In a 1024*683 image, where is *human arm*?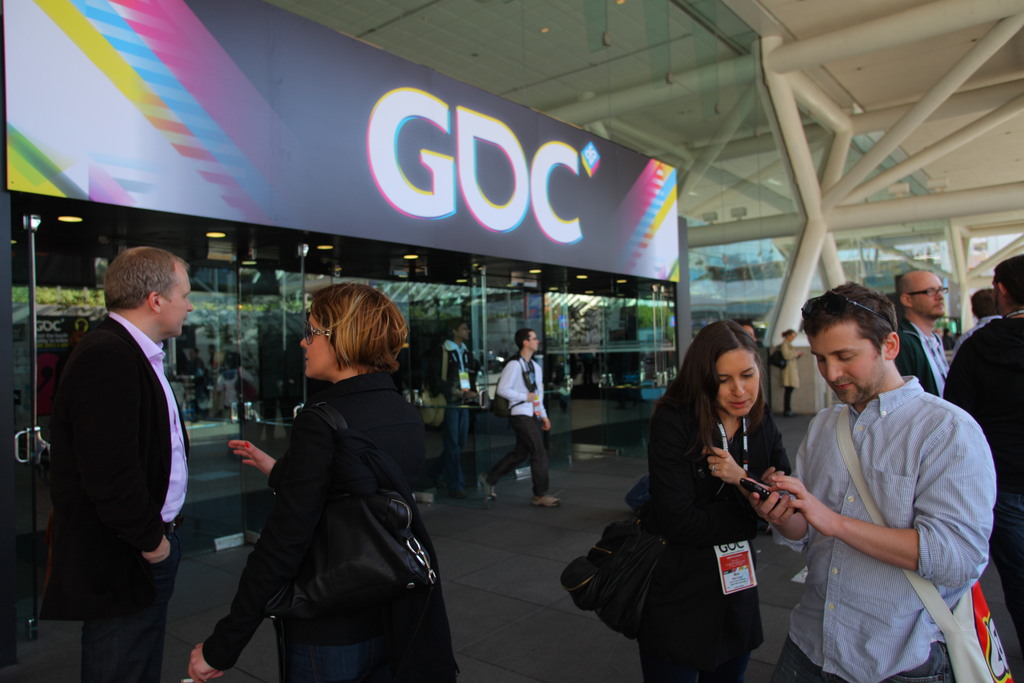
bbox=[773, 419, 986, 597].
